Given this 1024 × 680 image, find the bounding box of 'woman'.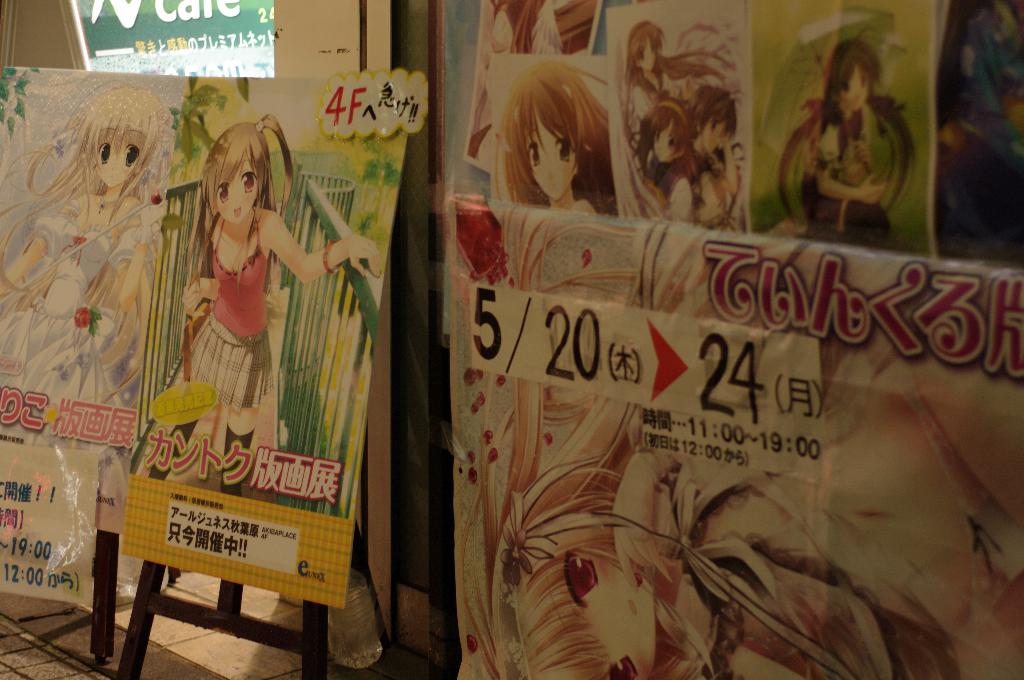
<bbox>802, 45, 895, 242</bbox>.
